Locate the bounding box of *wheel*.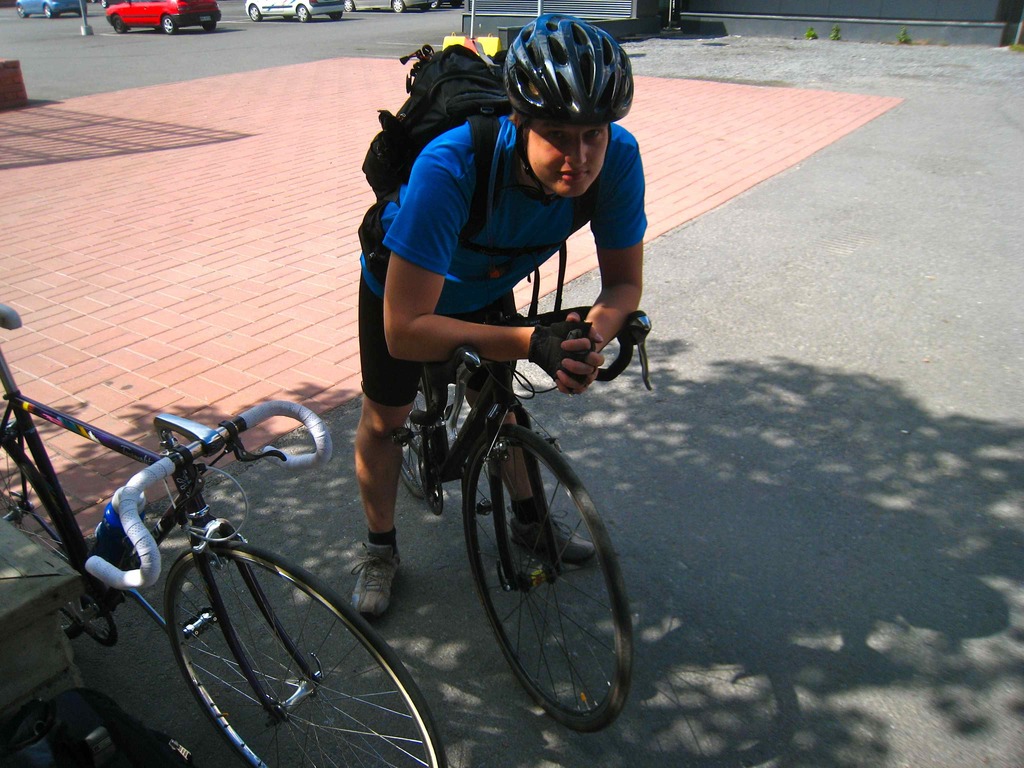
Bounding box: left=295, top=5, right=311, bottom=22.
